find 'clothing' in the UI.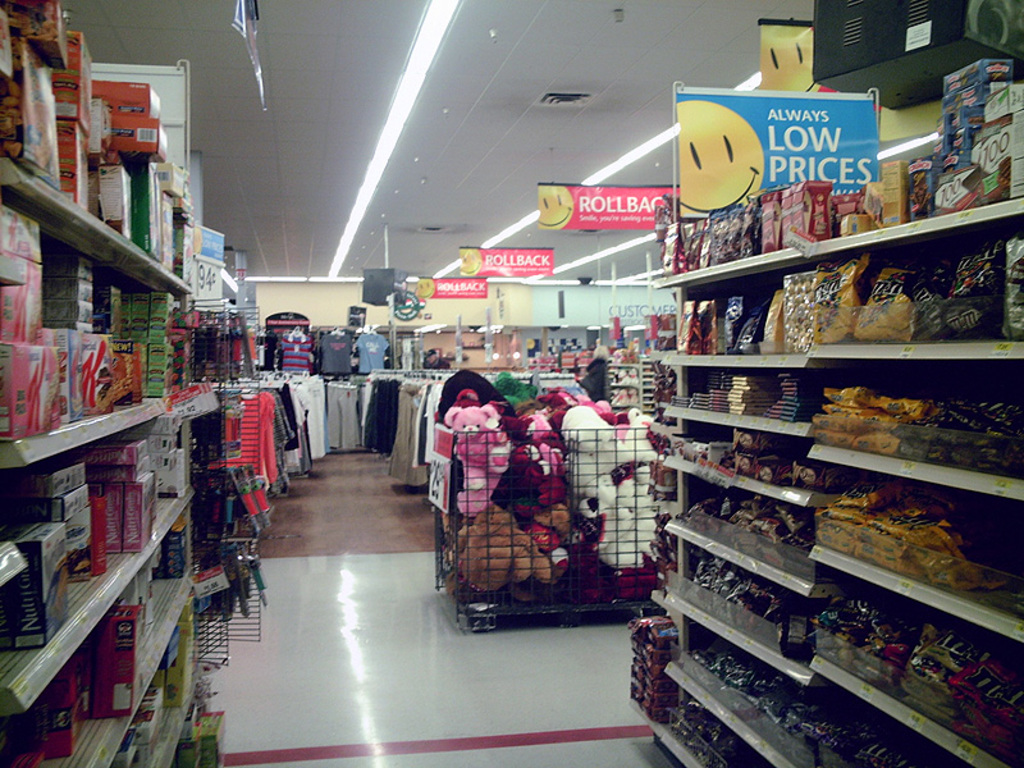
UI element at bbox=(355, 335, 388, 371).
